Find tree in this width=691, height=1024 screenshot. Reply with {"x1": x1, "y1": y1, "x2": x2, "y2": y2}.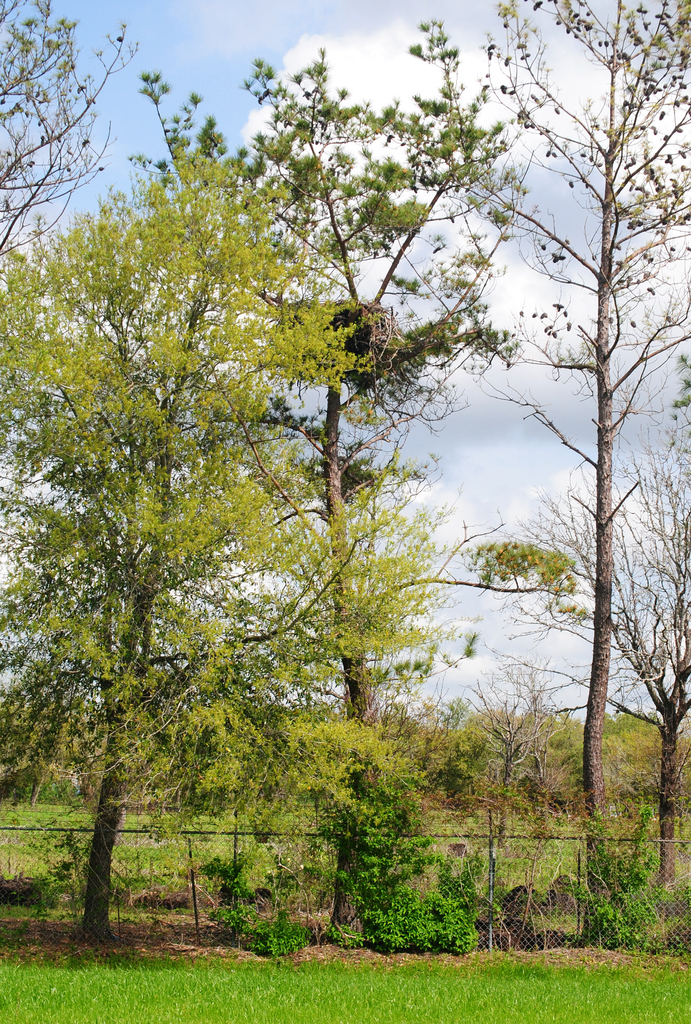
{"x1": 124, "y1": 54, "x2": 501, "y2": 963}.
